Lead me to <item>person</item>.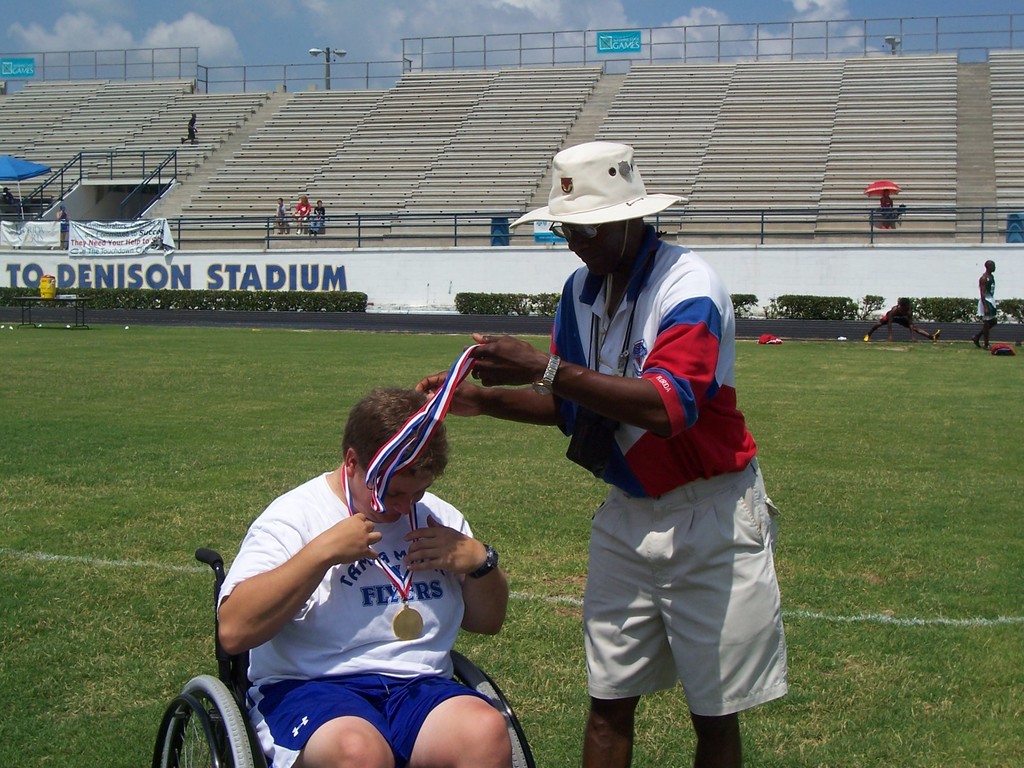
Lead to l=246, t=330, r=492, b=755.
